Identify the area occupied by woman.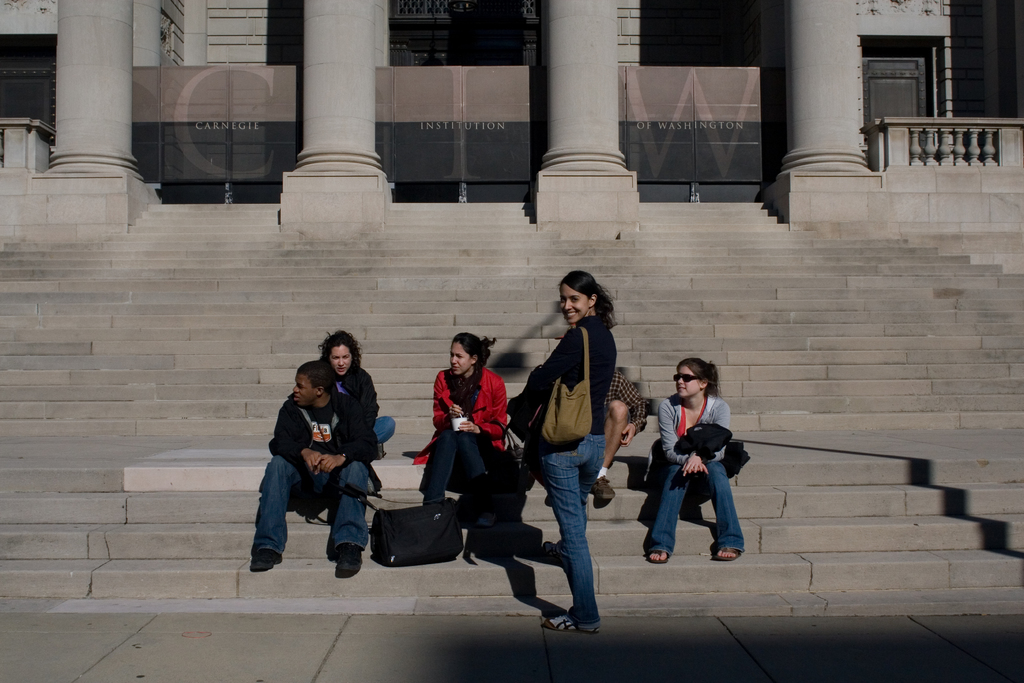
Area: pyautogui.locateOnScreen(661, 356, 748, 559).
